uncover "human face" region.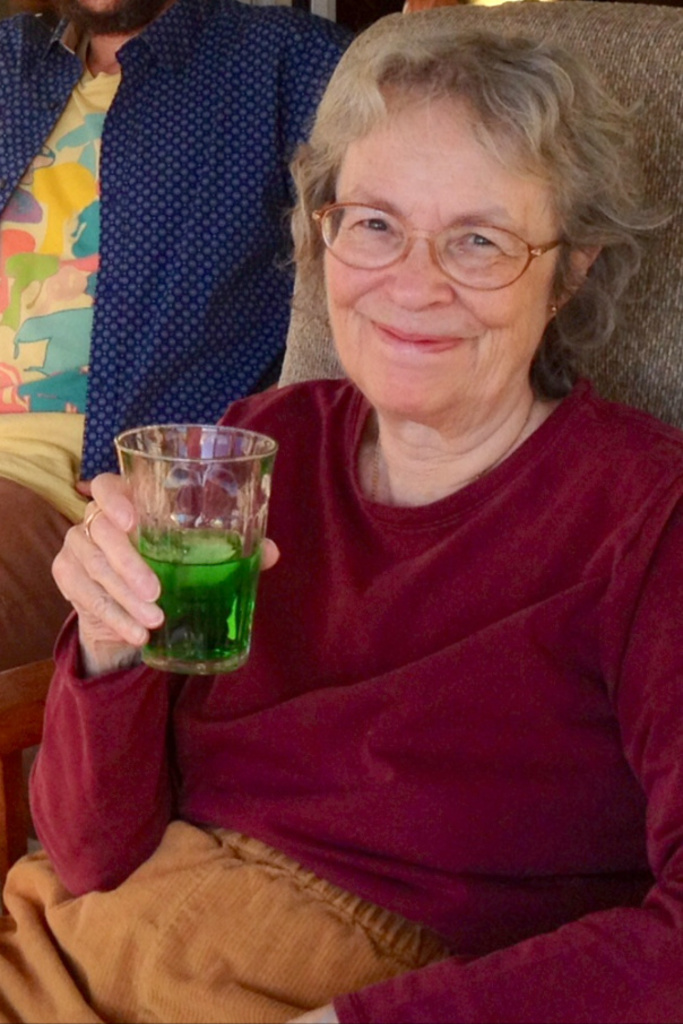
Uncovered: [325,95,559,415].
